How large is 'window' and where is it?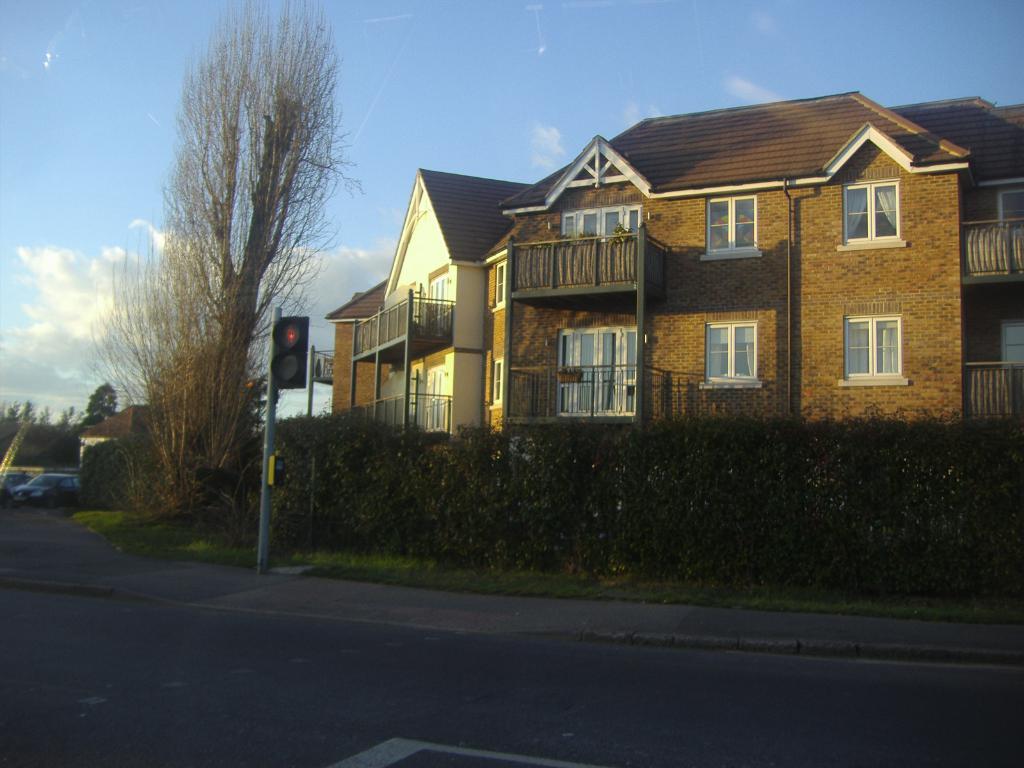
Bounding box: (left=490, top=258, right=509, bottom=315).
